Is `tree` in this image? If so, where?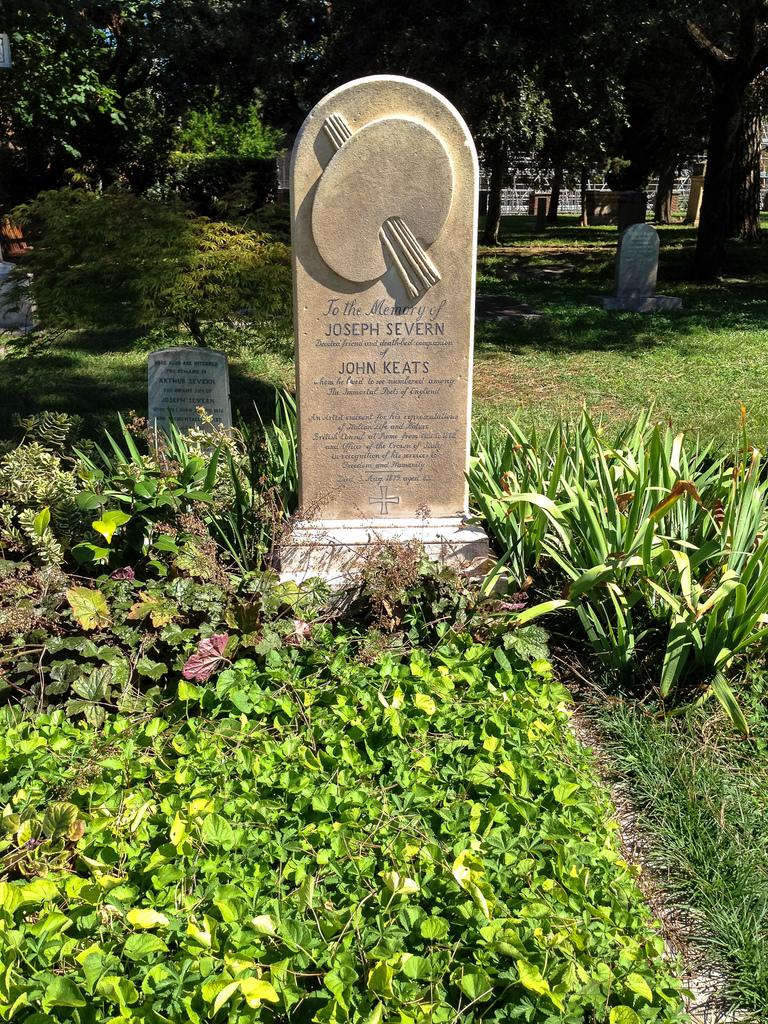
Yes, at {"left": 0, "top": 156, "right": 301, "bottom": 403}.
